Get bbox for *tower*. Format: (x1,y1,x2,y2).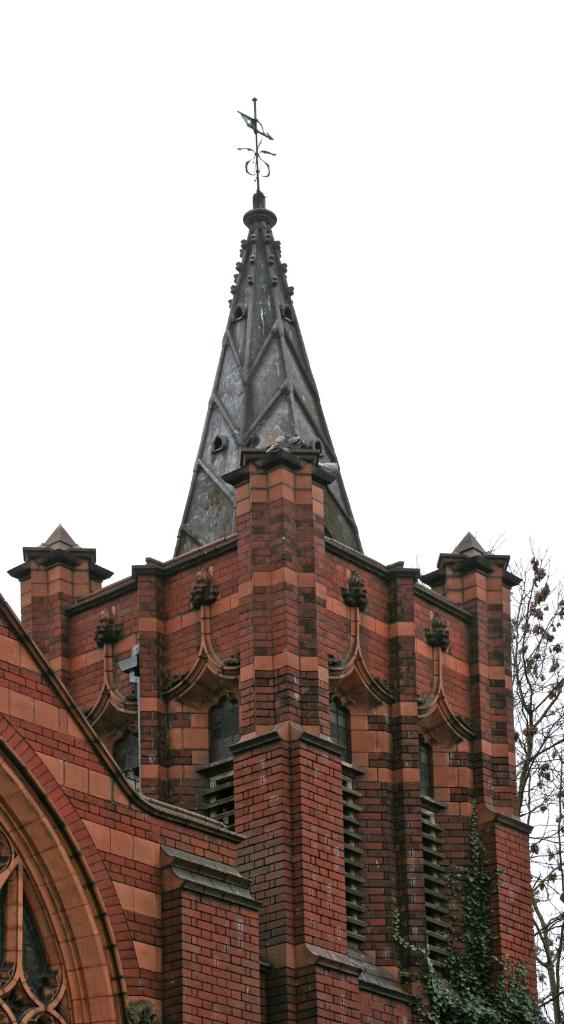
(178,90,365,563).
